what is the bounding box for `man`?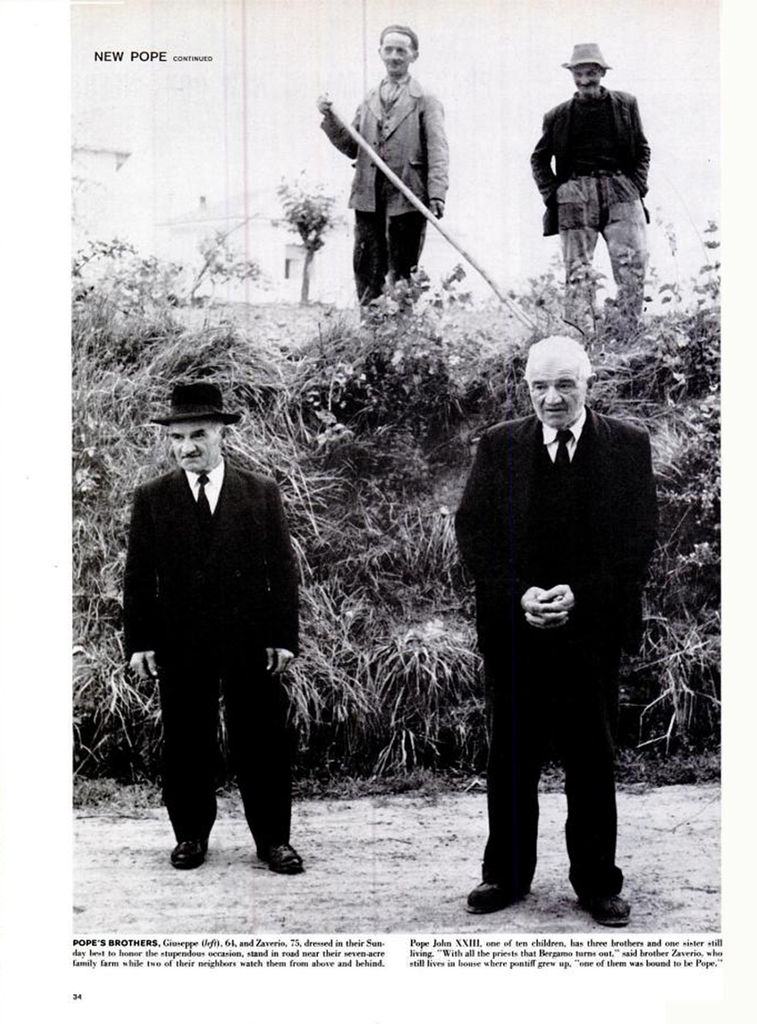
(118,369,325,879).
